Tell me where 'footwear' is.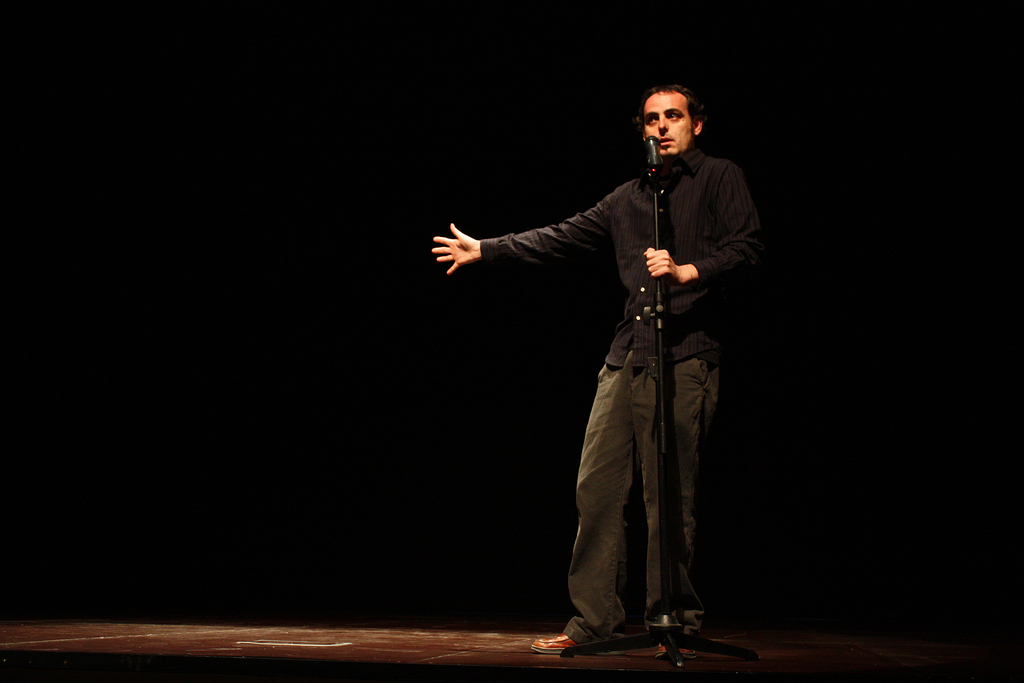
'footwear' is at bbox=[529, 632, 626, 657].
